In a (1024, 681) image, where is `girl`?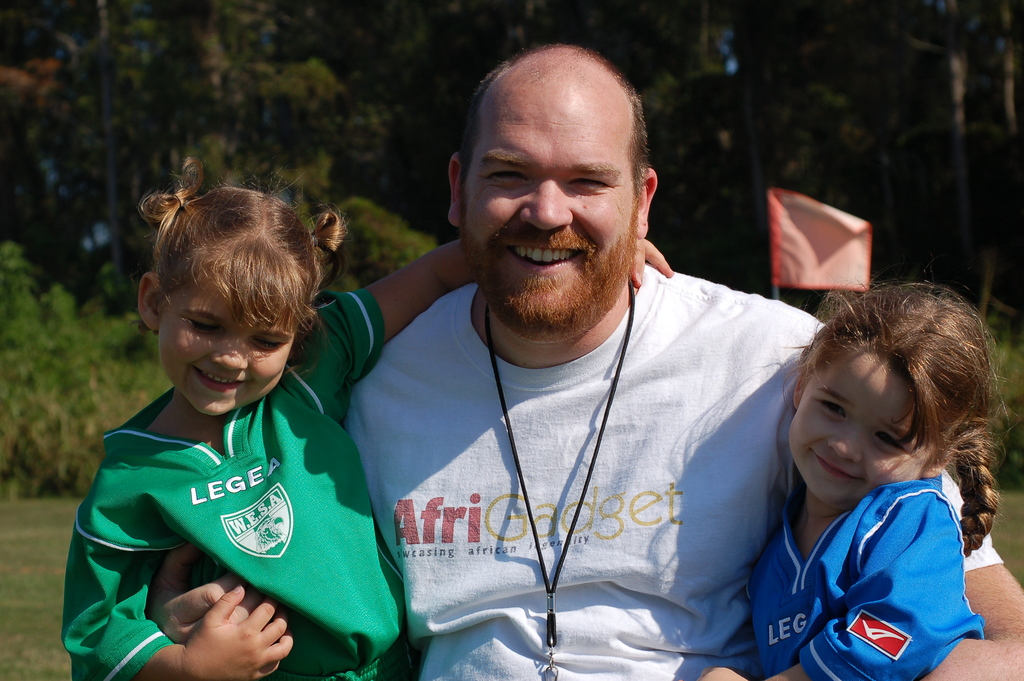
crop(694, 276, 1021, 680).
